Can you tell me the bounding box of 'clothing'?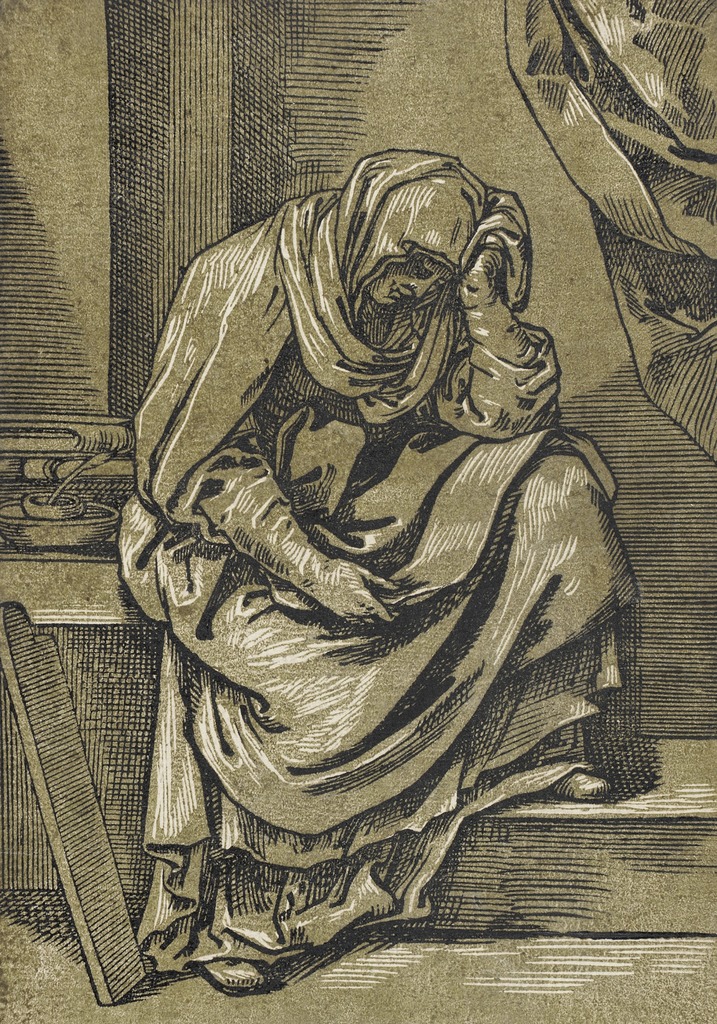
[108,173,649,962].
